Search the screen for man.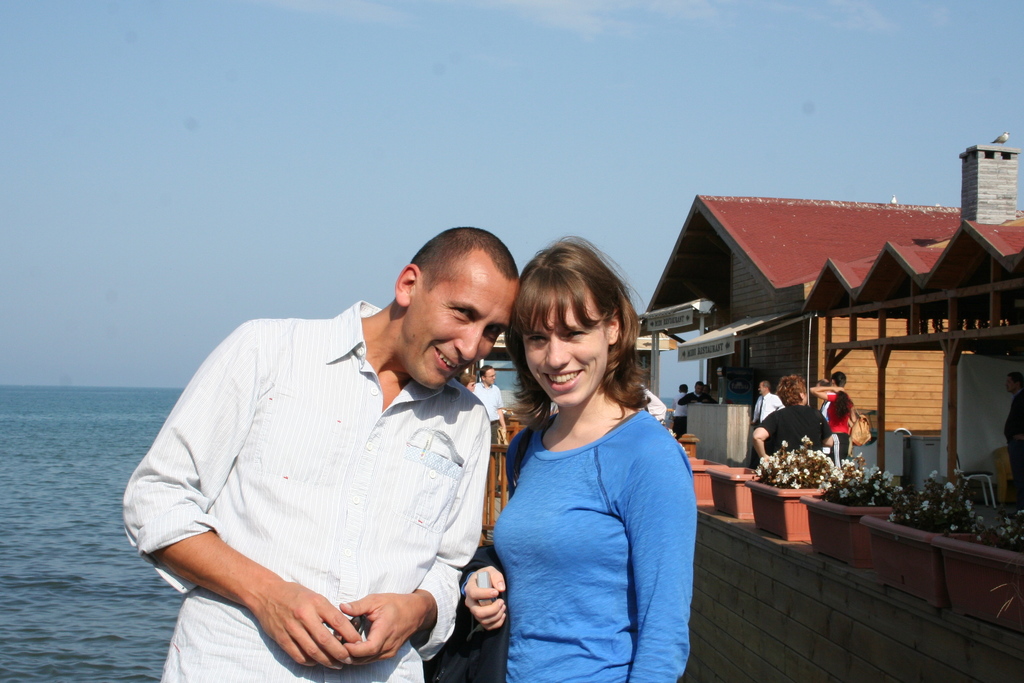
Found at x1=750, y1=383, x2=785, y2=424.
